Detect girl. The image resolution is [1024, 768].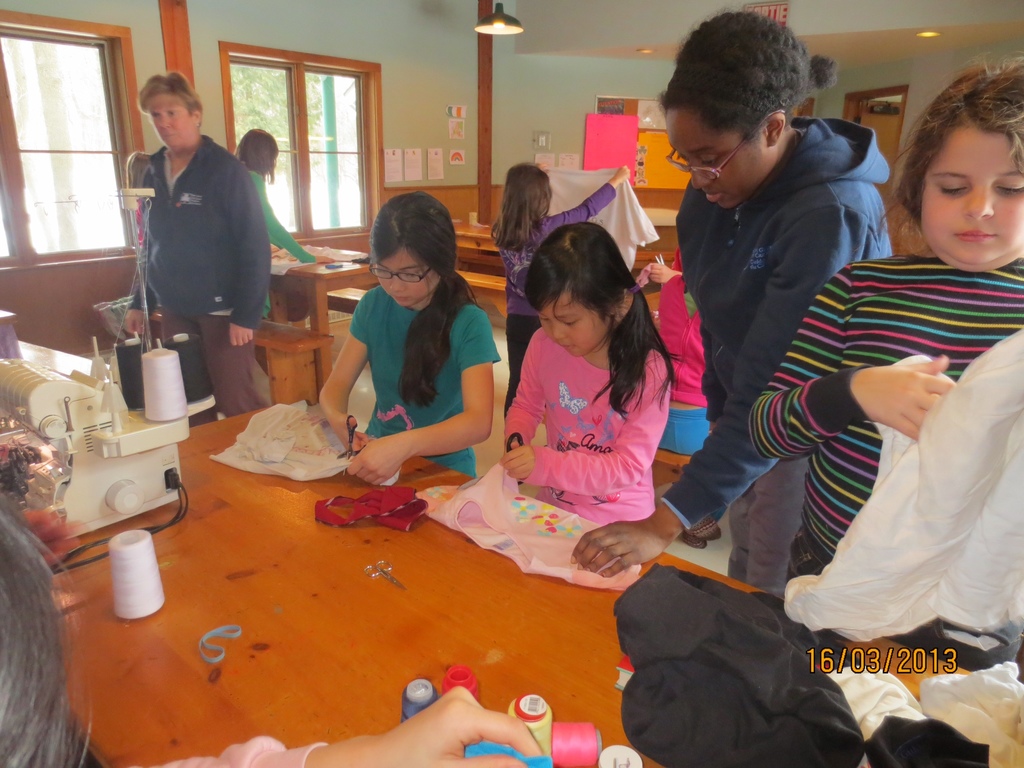
<bbox>493, 161, 630, 399</bbox>.
